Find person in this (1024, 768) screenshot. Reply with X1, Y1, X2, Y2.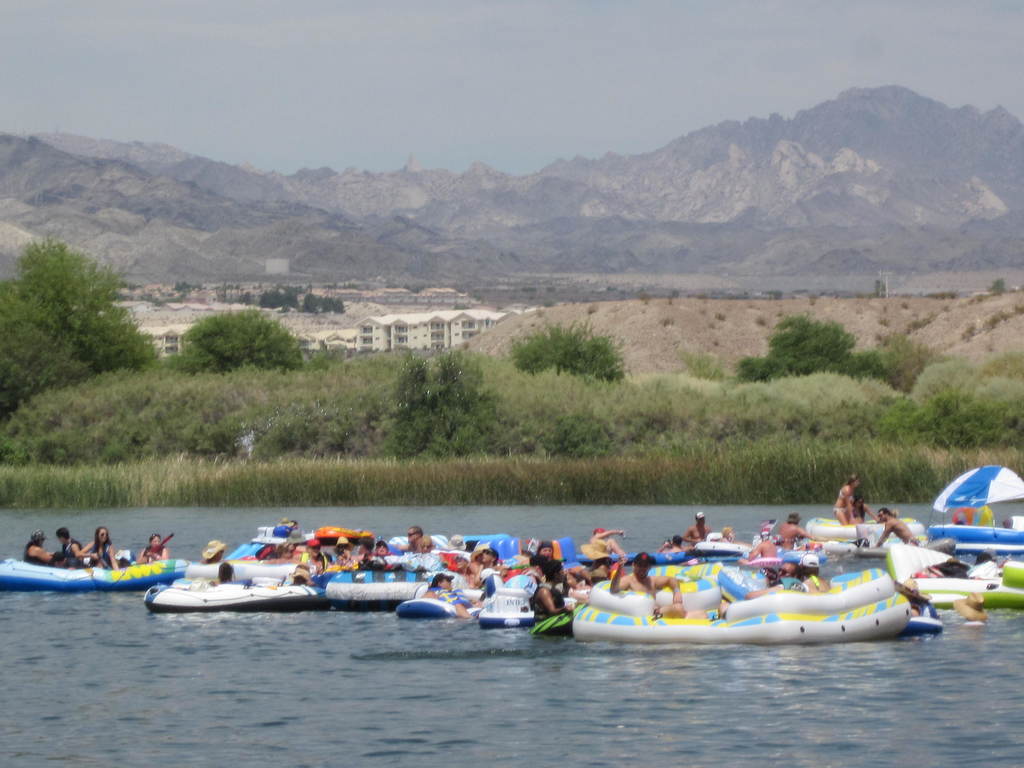
566, 570, 601, 598.
